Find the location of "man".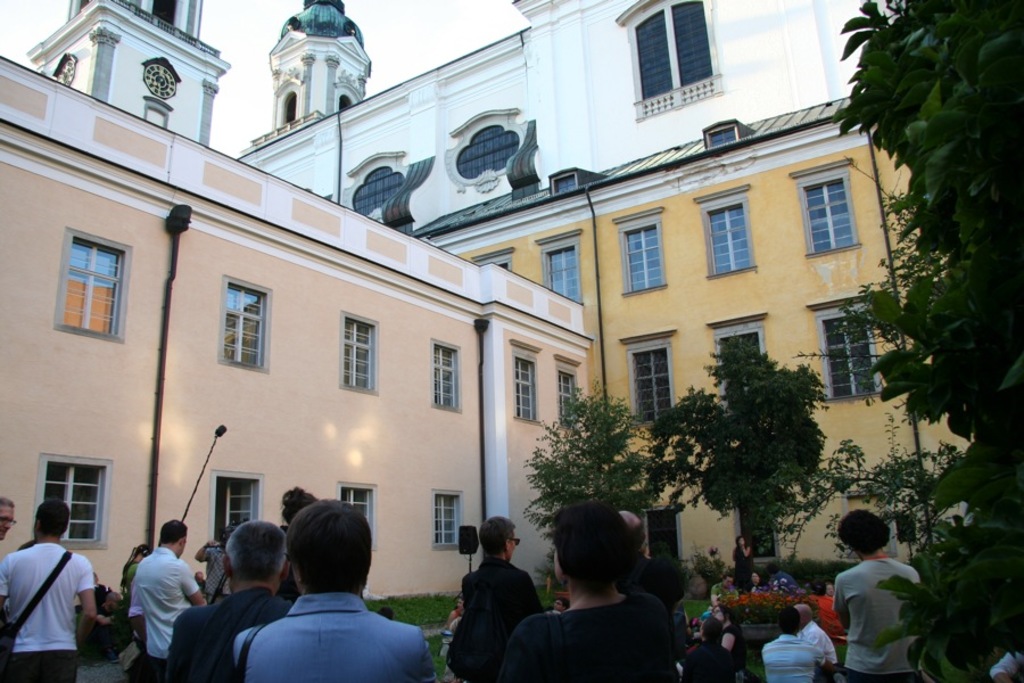
Location: [553,595,573,615].
